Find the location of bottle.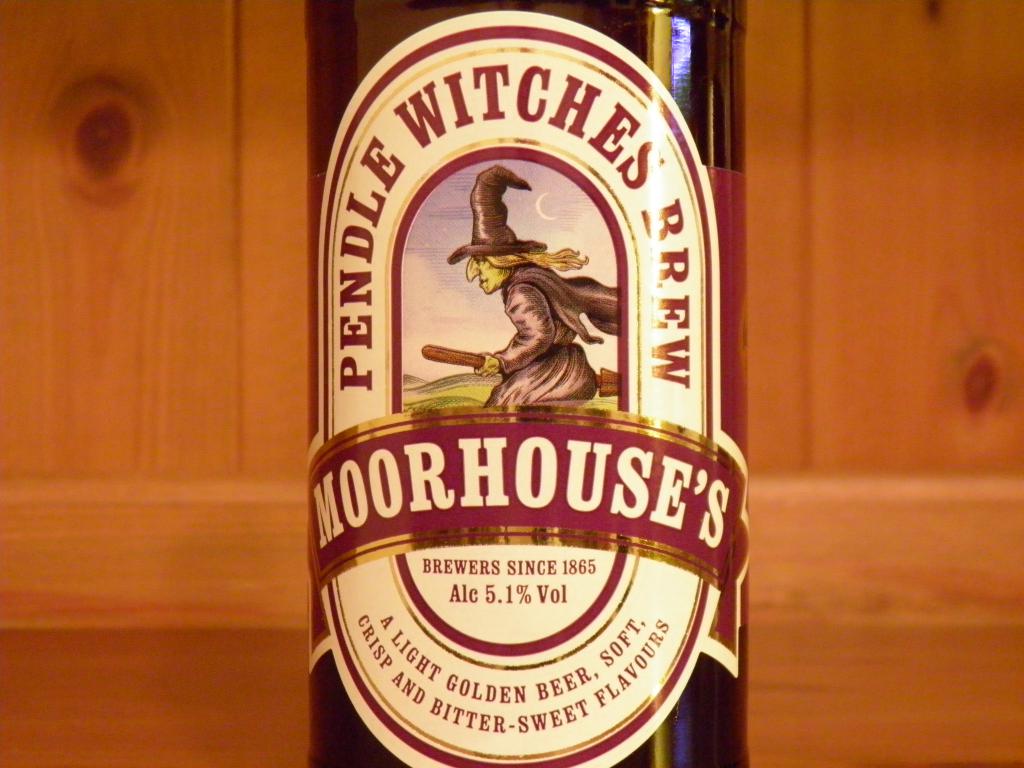
Location: left=307, top=0, right=745, bottom=767.
